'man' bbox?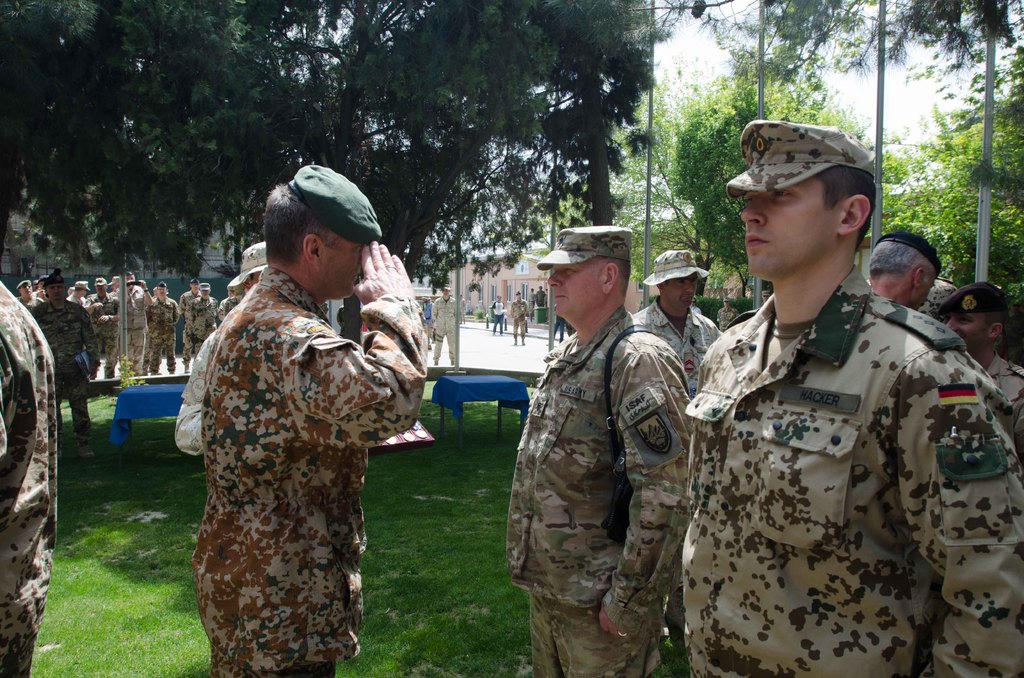
bbox=(11, 278, 40, 312)
